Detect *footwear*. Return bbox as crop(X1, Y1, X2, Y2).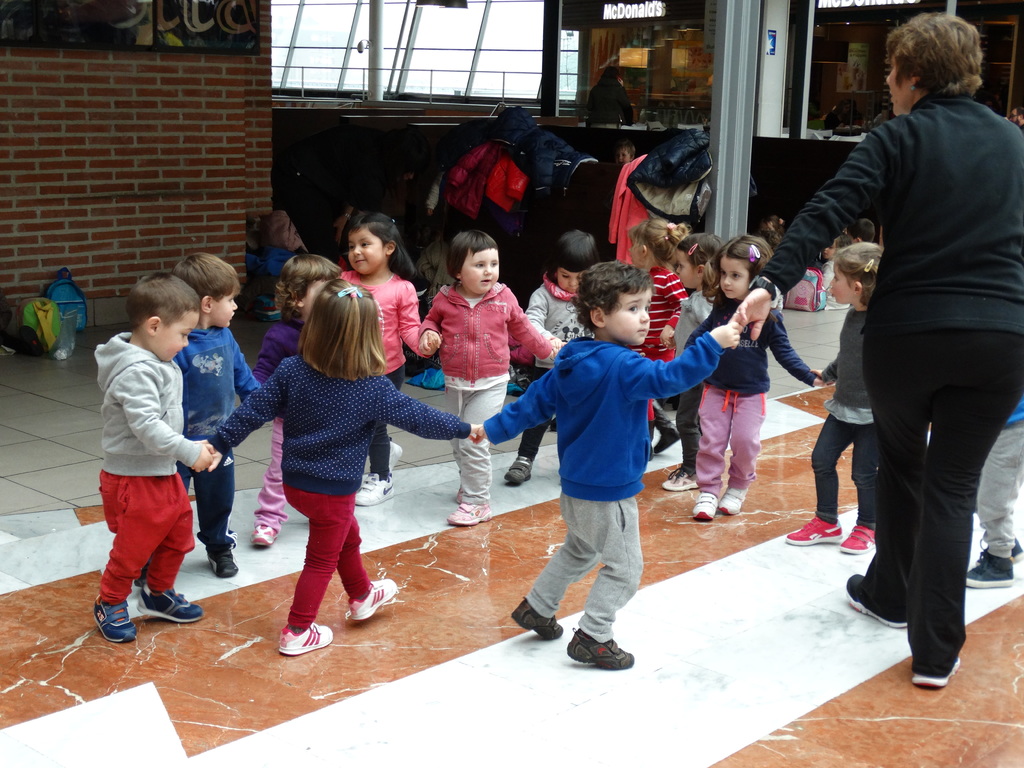
crop(721, 485, 748, 517).
